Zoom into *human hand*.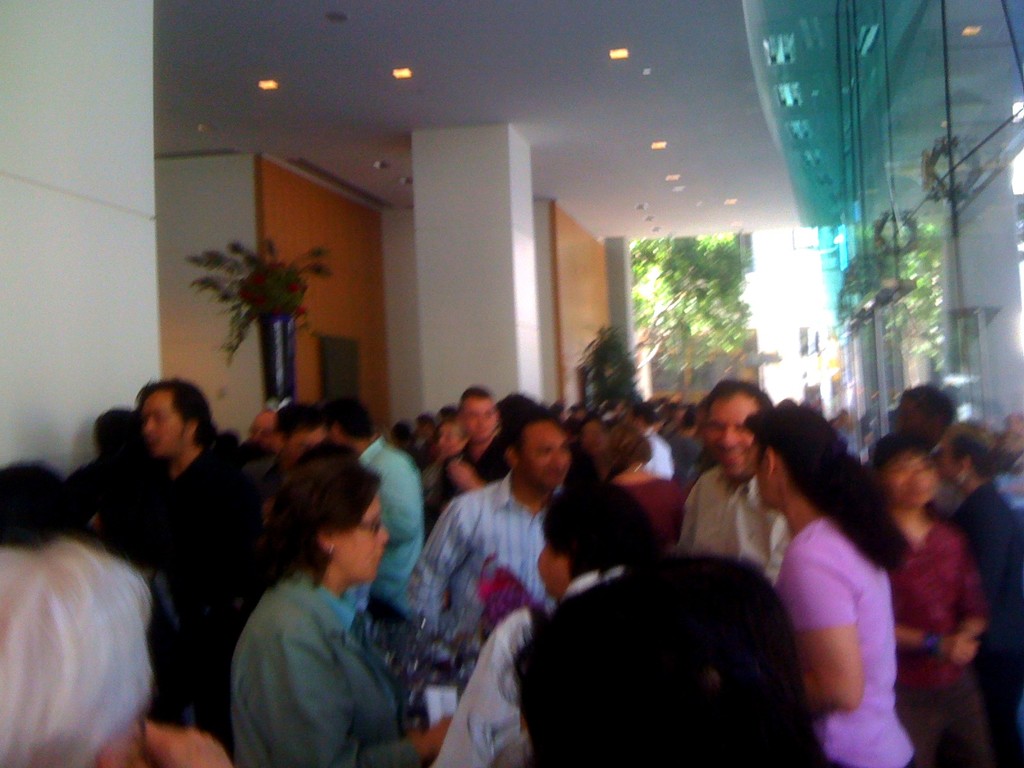
Zoom target: <region>449, 461, 477, 486</region>.
